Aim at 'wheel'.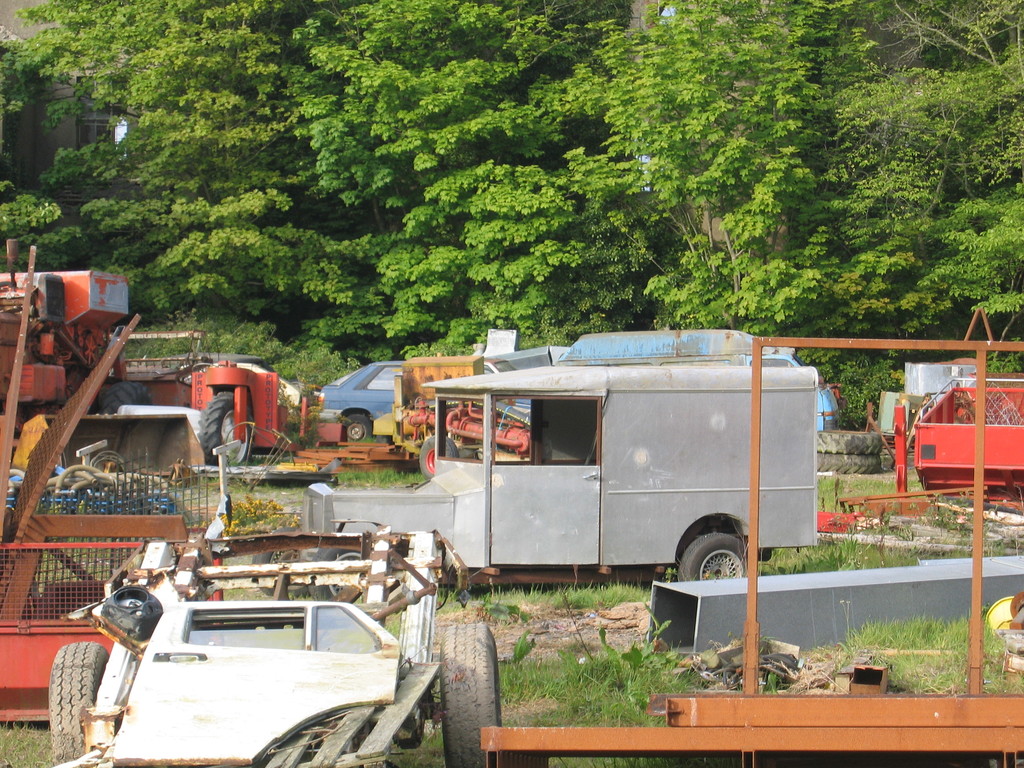
Aimed at bbox=(417, 437, 458, 482).
